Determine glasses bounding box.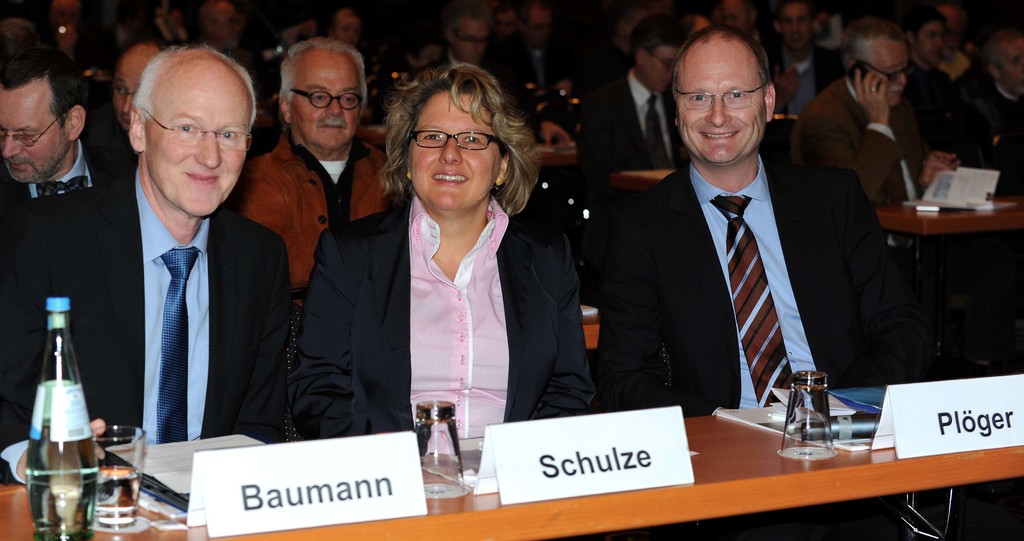
Determined: (left=410, top=131, right=508, bottom=154).
